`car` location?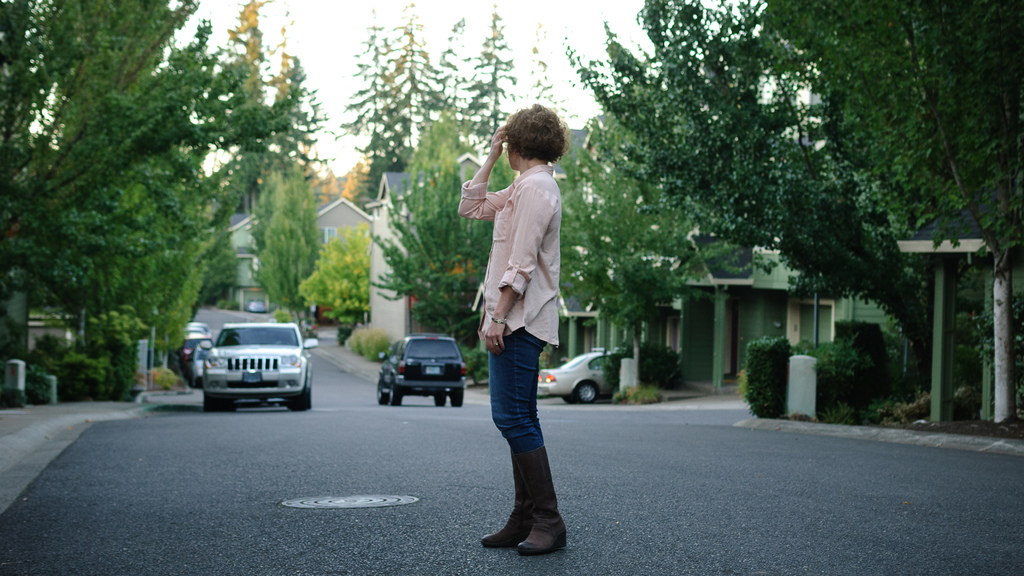
bbox=[177, 335, 215, 362]
